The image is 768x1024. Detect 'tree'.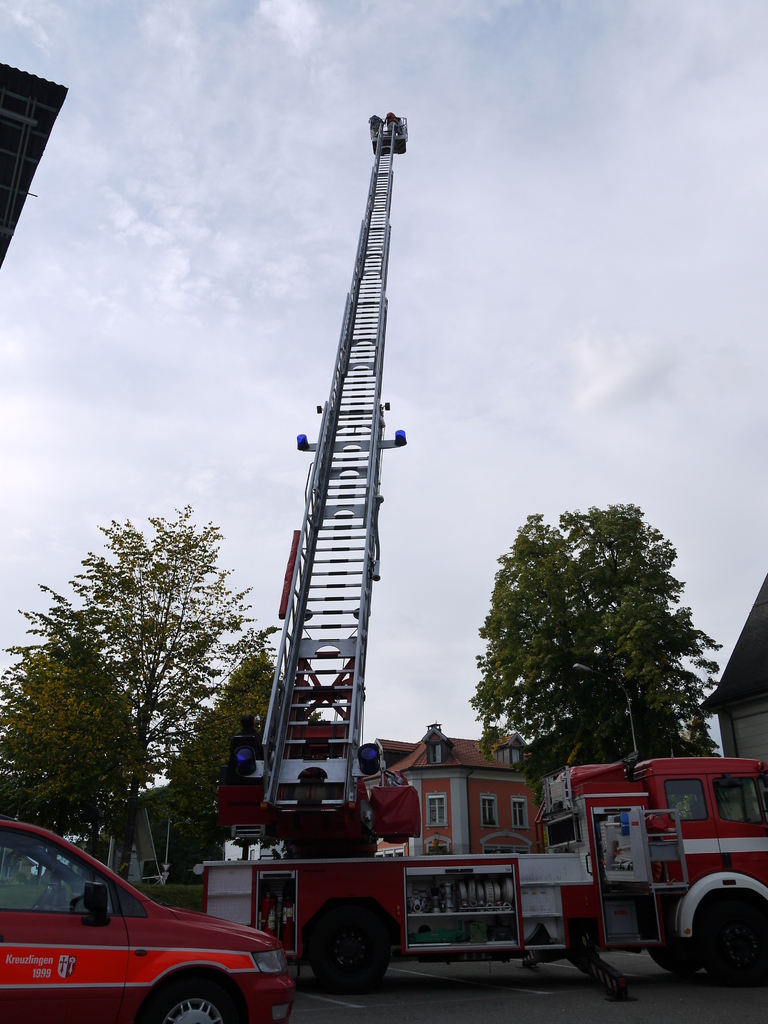
Detection: 163 650 320 822.
